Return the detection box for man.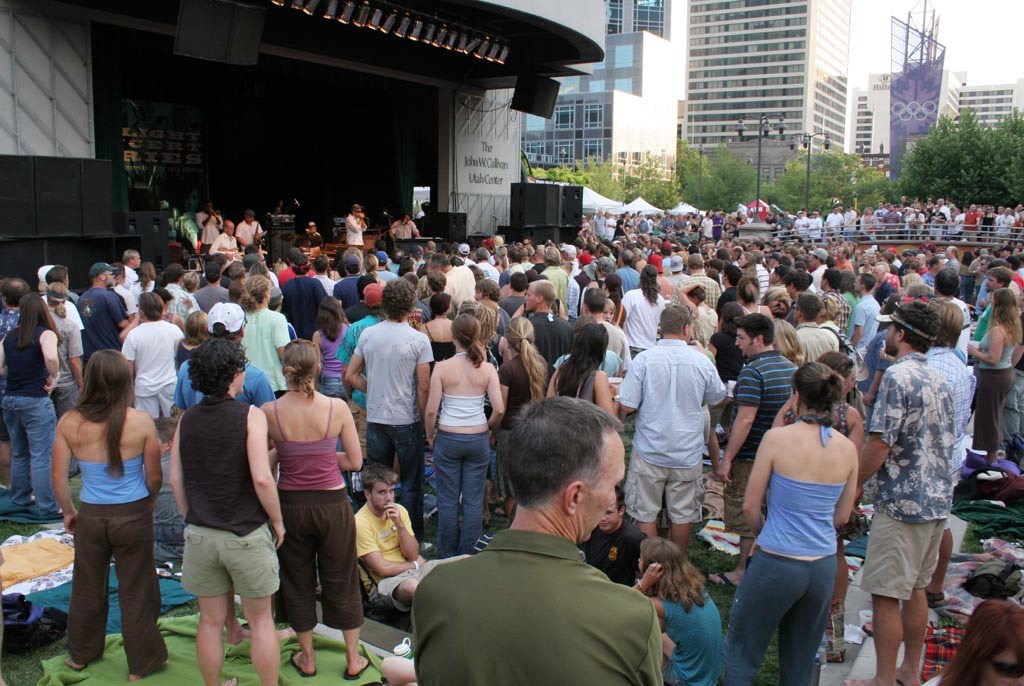
346, 278, 435, 544.
